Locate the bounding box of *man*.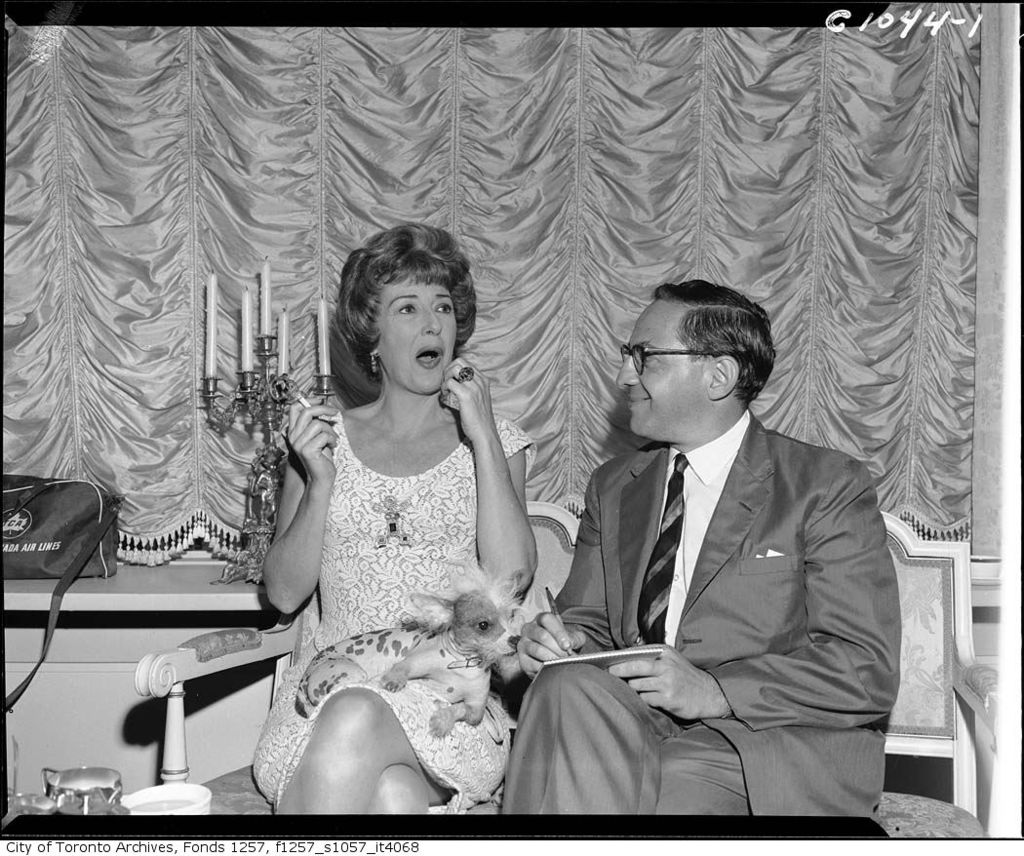
Bounding box: 496 269 898 814.
